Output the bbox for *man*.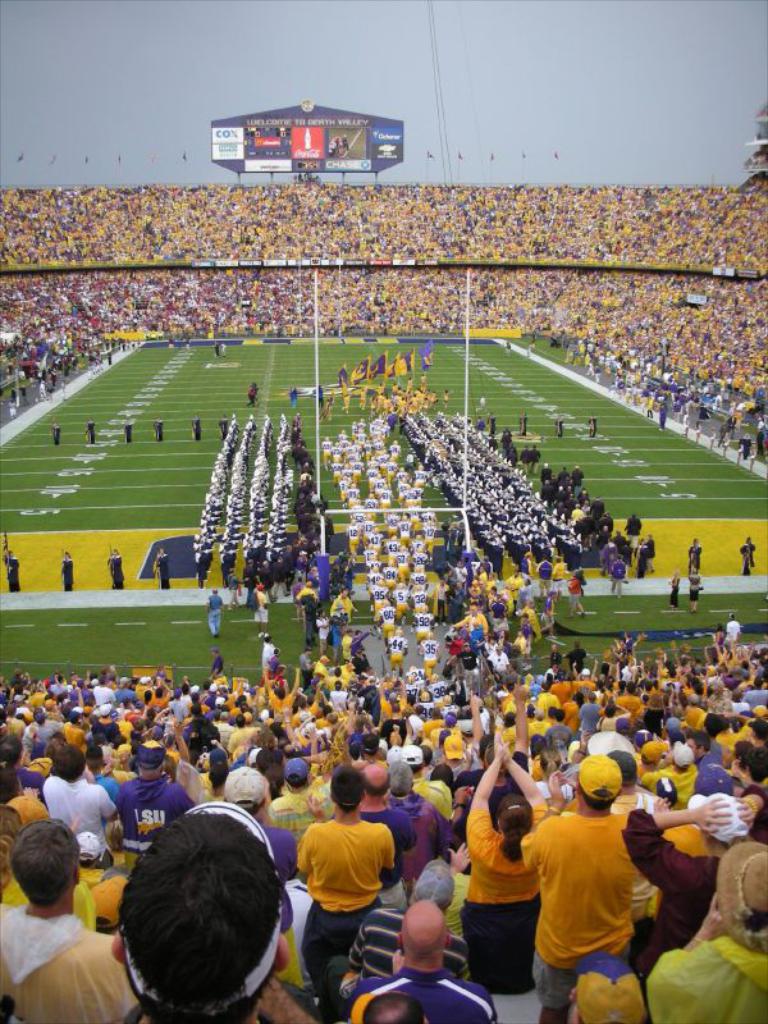
0/809/99/998.
